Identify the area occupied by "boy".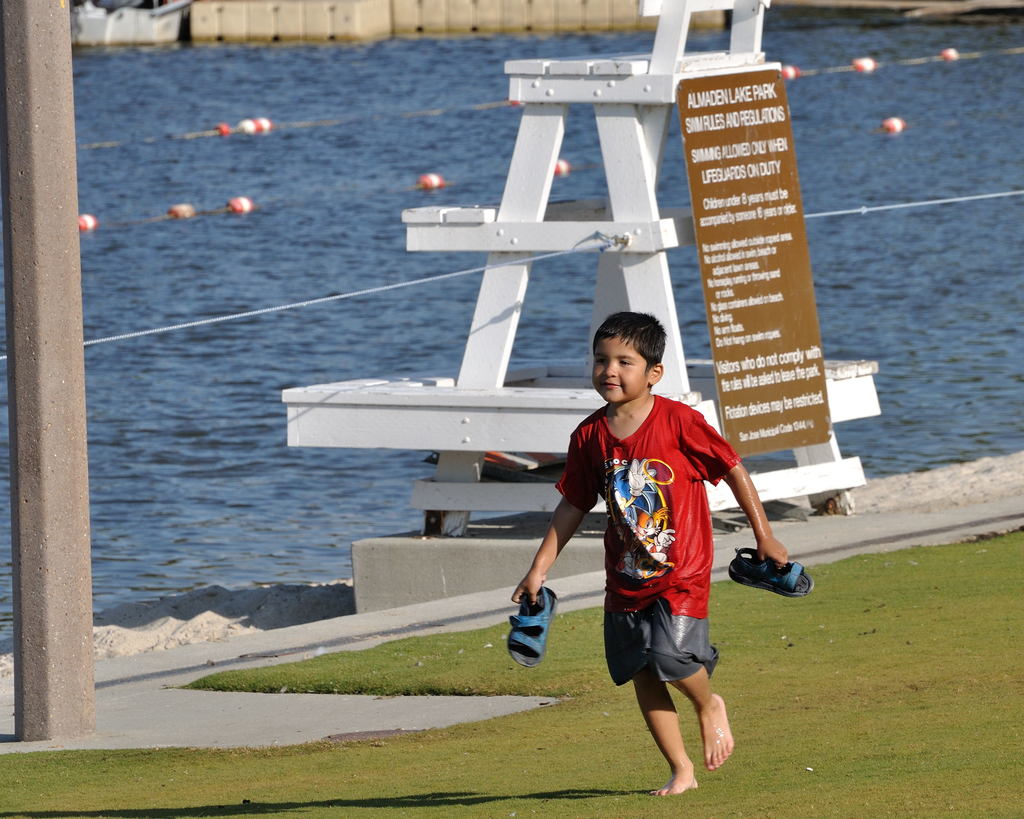
Area: (524, 267, 772, 811).
